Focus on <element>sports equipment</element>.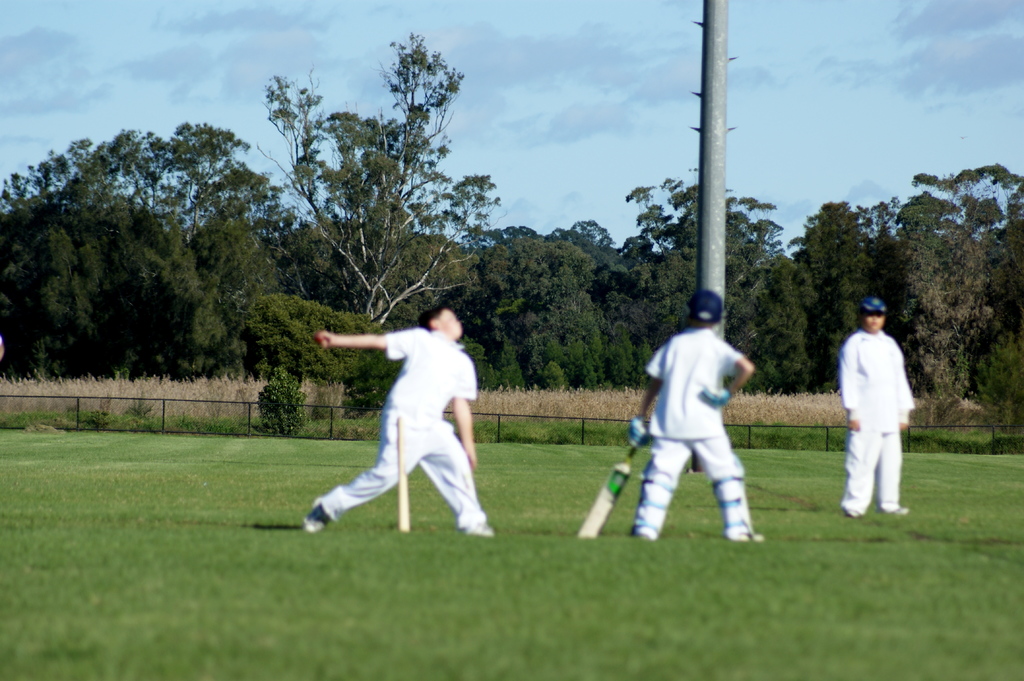
Focused at 397/412/411/531.
